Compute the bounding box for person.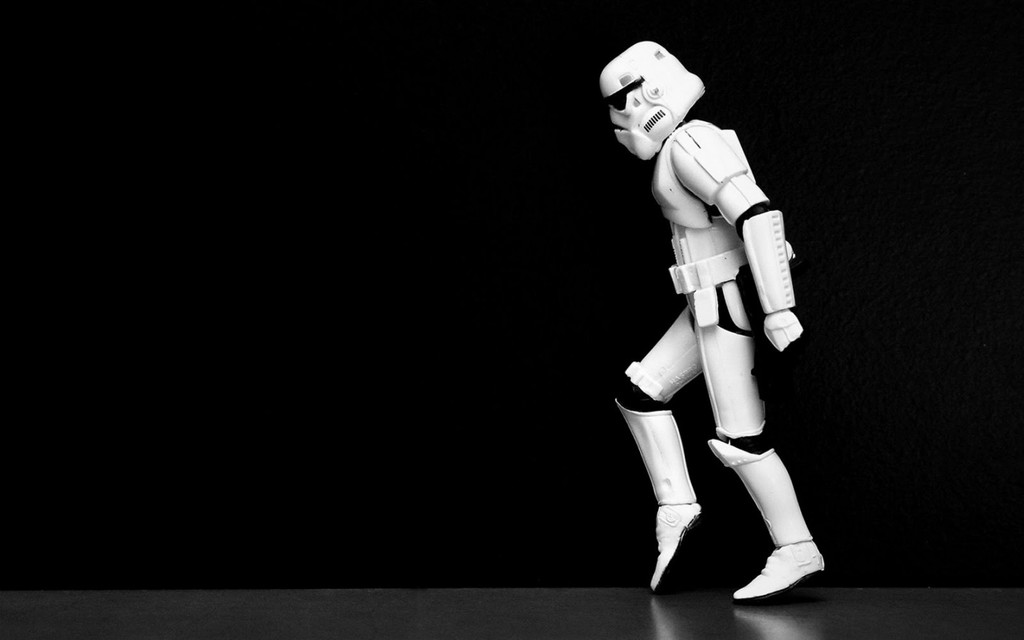
[590, 39, 826, 606].
